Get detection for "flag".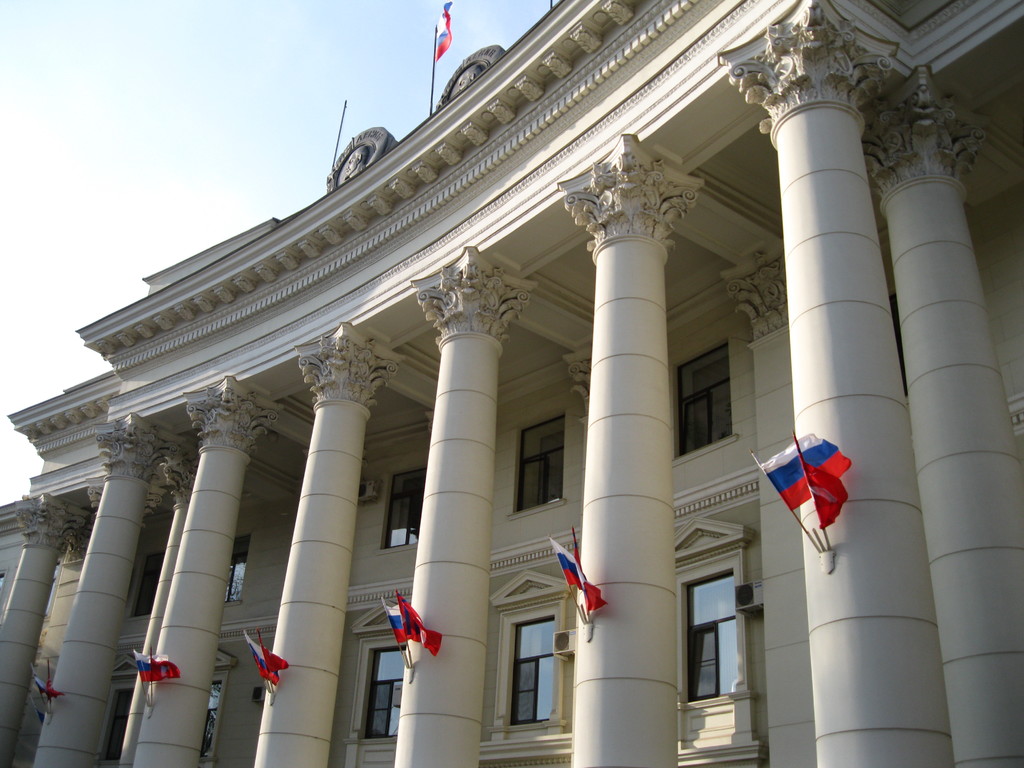
Detection: BBox(48, 667, 60, 700).
